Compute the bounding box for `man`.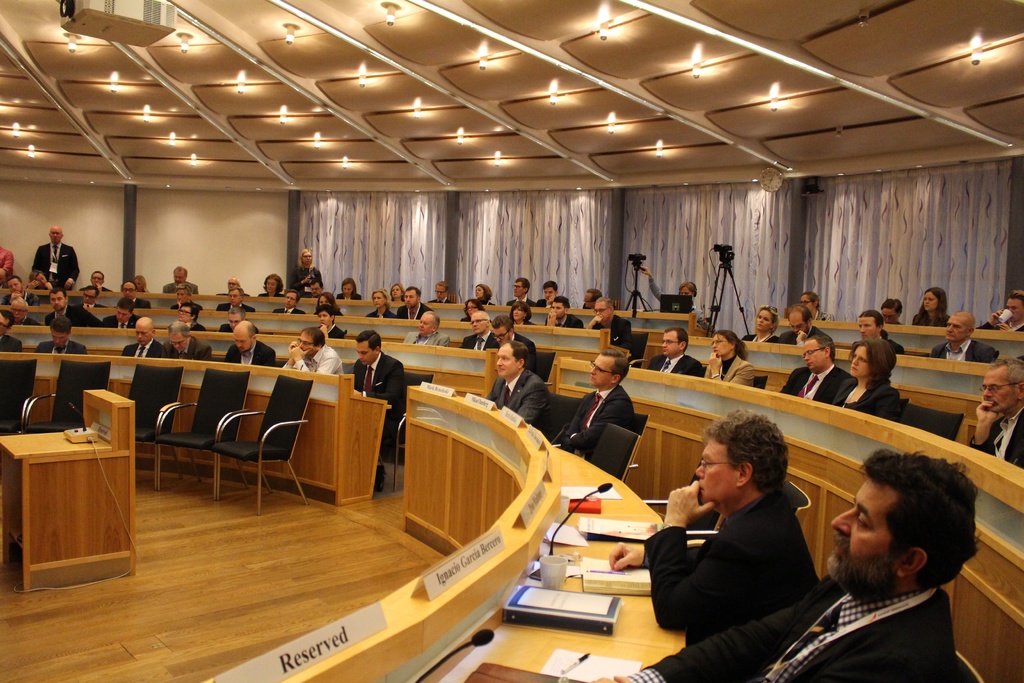
(left=495, top=318, right=534, bottom=353).
